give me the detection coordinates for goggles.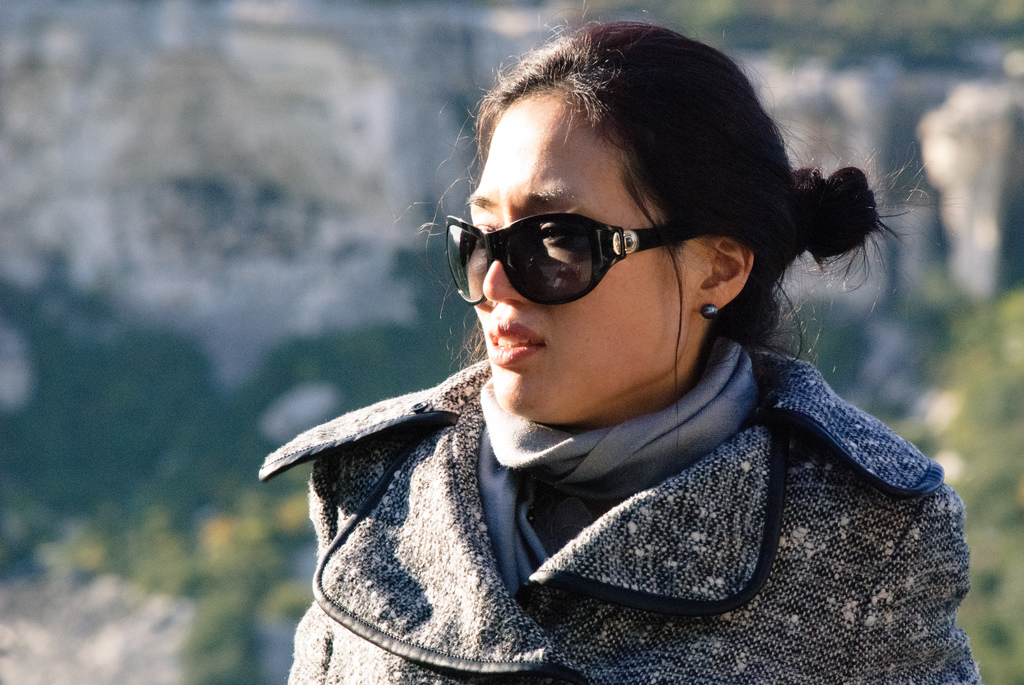
[left=465, top=193, right=721, bottom=304].
